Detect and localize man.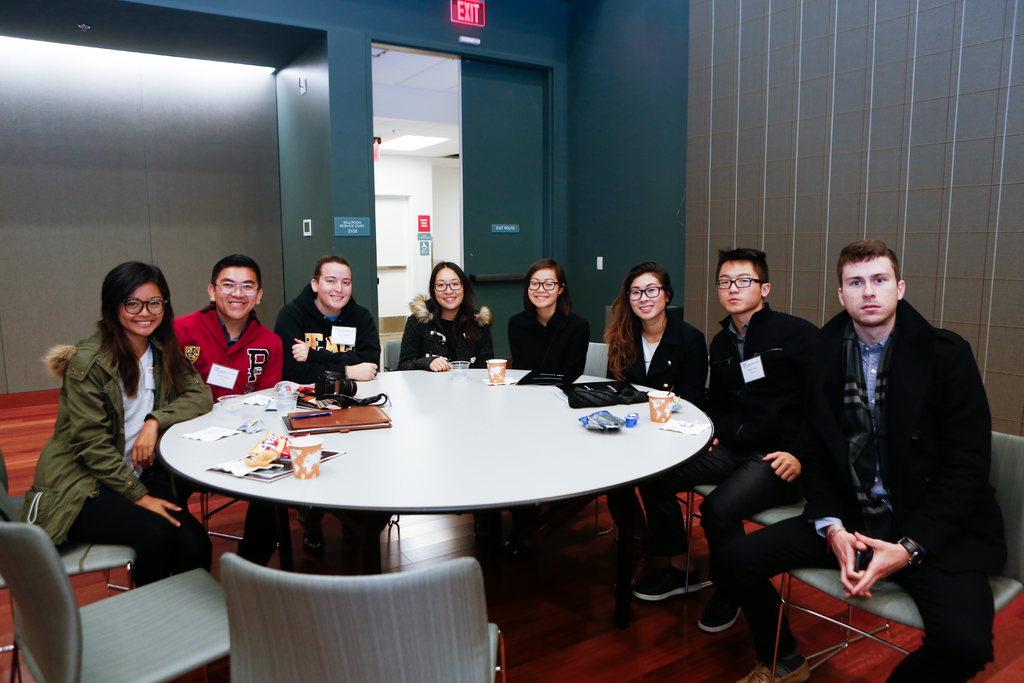
Localized at <box>753,245,985,655</box>.
